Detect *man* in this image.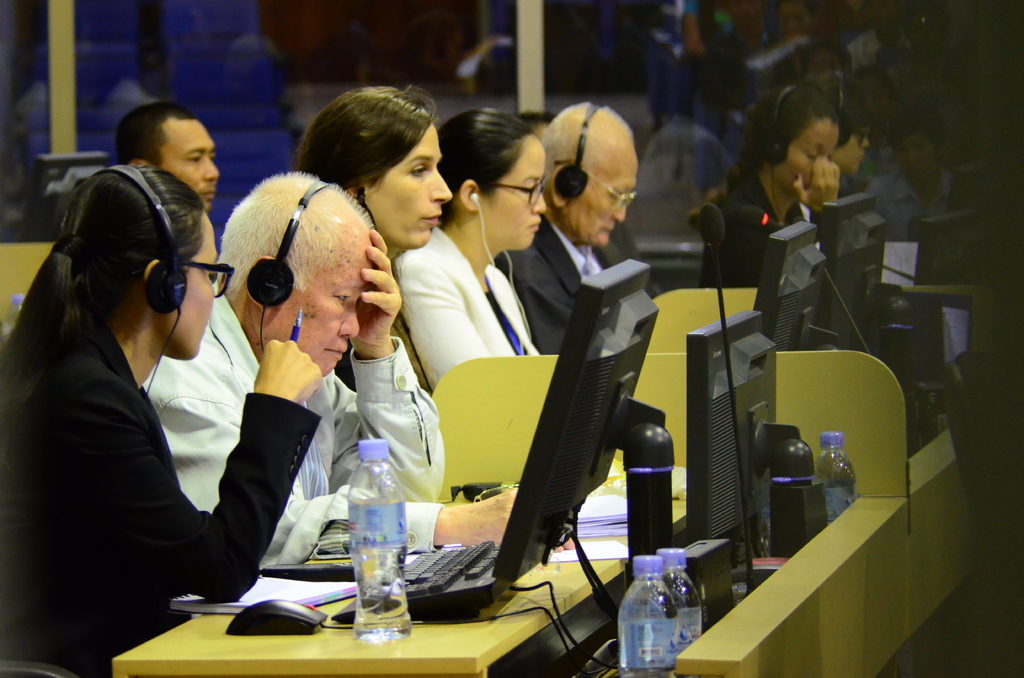
Detection: (516, 109, 557, 141).
